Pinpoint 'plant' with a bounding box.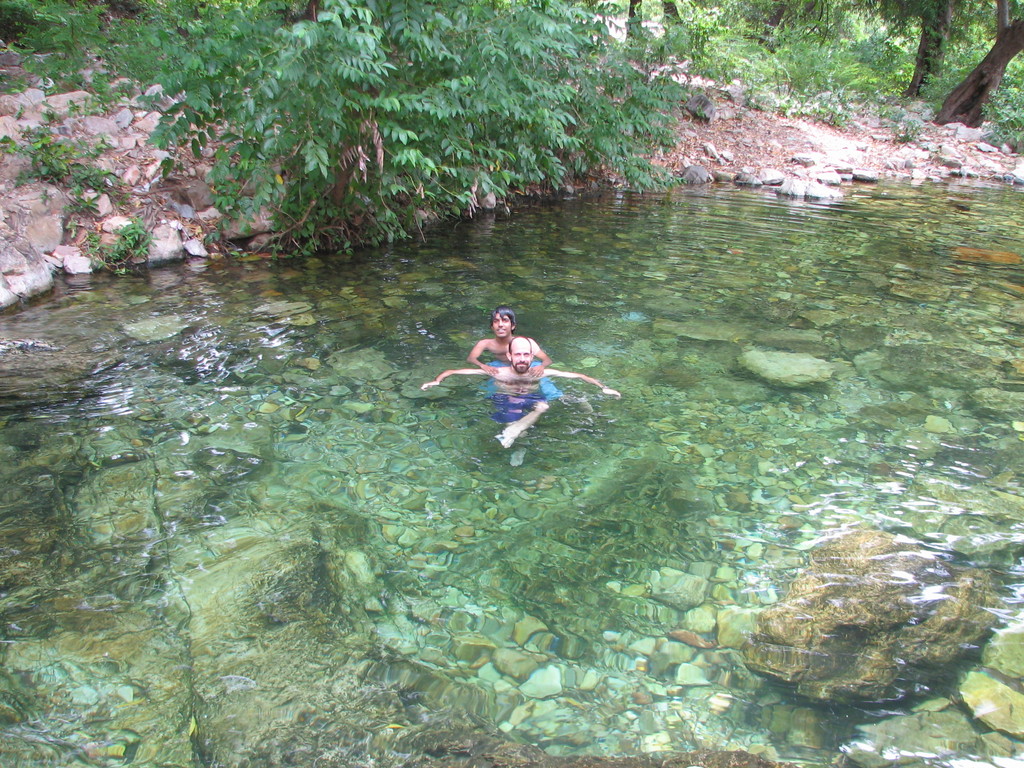
x1=861, y1=10, x2=1012, y2=135.
